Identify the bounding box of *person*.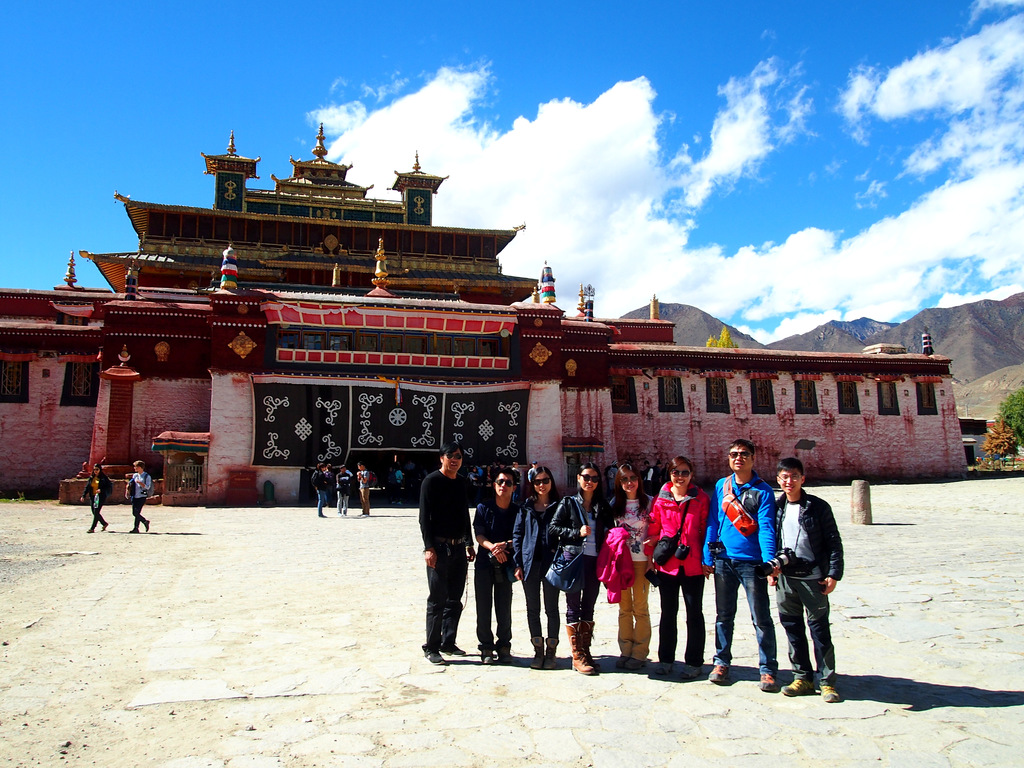
607:462:652:660.
